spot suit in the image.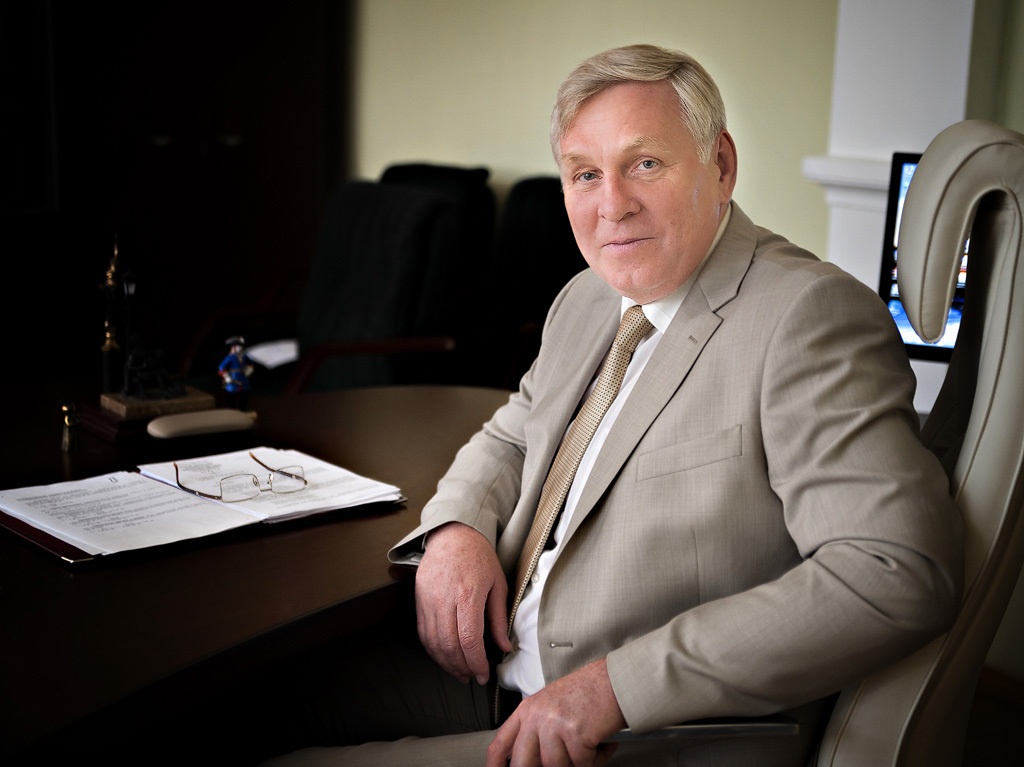
suit found at (left=428, top=94, right=941, bottom=763).
